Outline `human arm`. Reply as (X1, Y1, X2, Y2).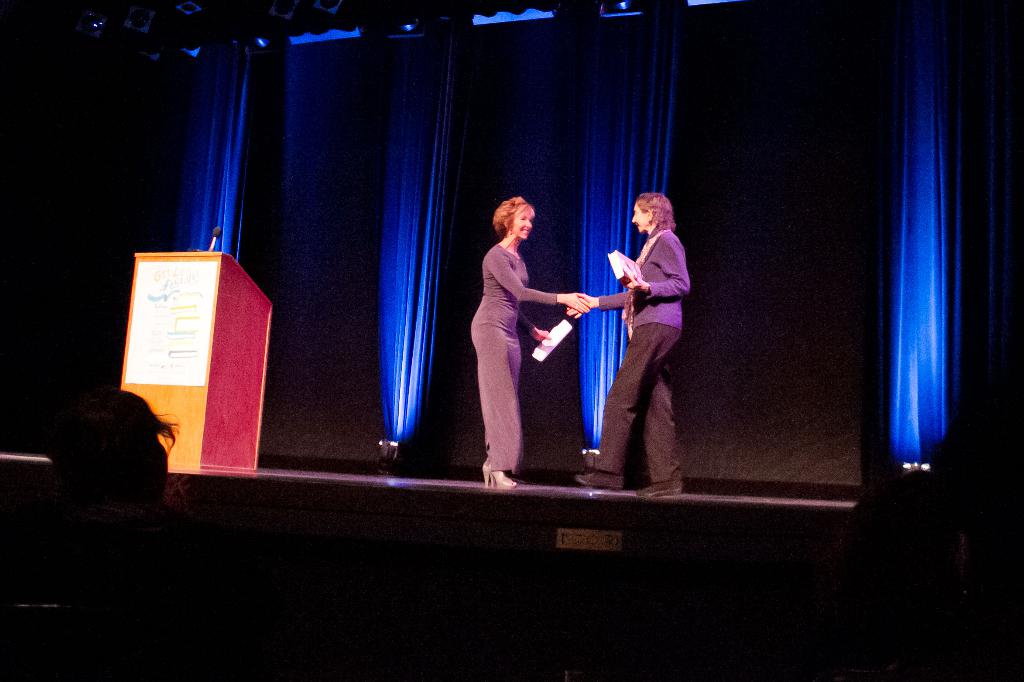
(488, 251, 589, 318).
